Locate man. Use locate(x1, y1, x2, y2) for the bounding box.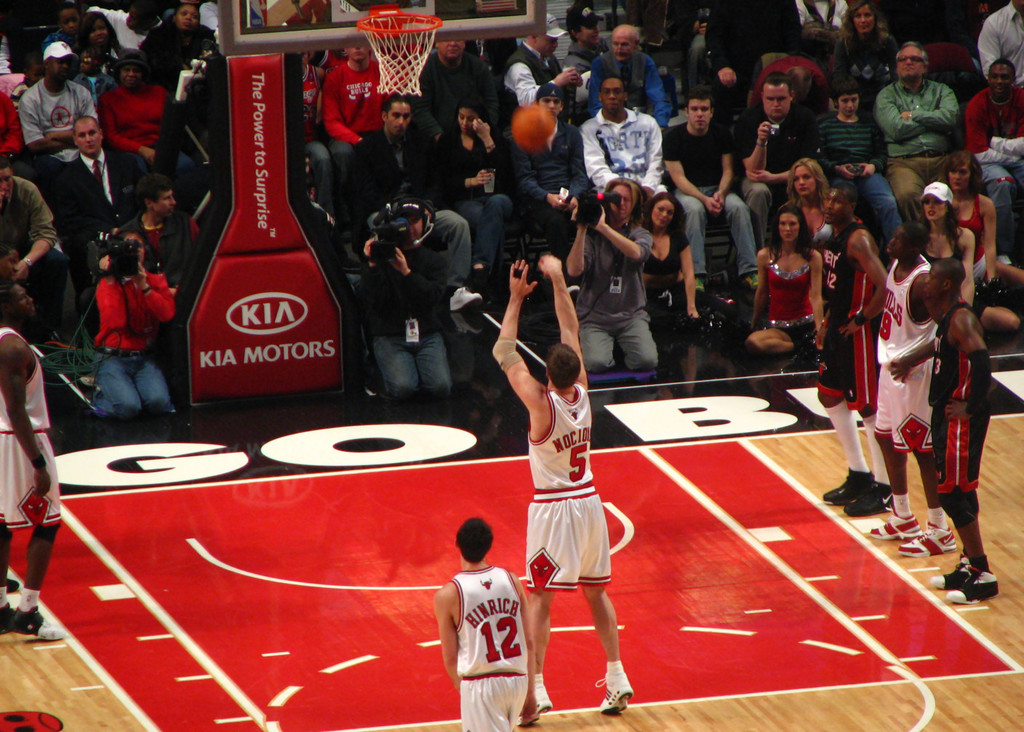
locate(103, 54, 202, 212).
